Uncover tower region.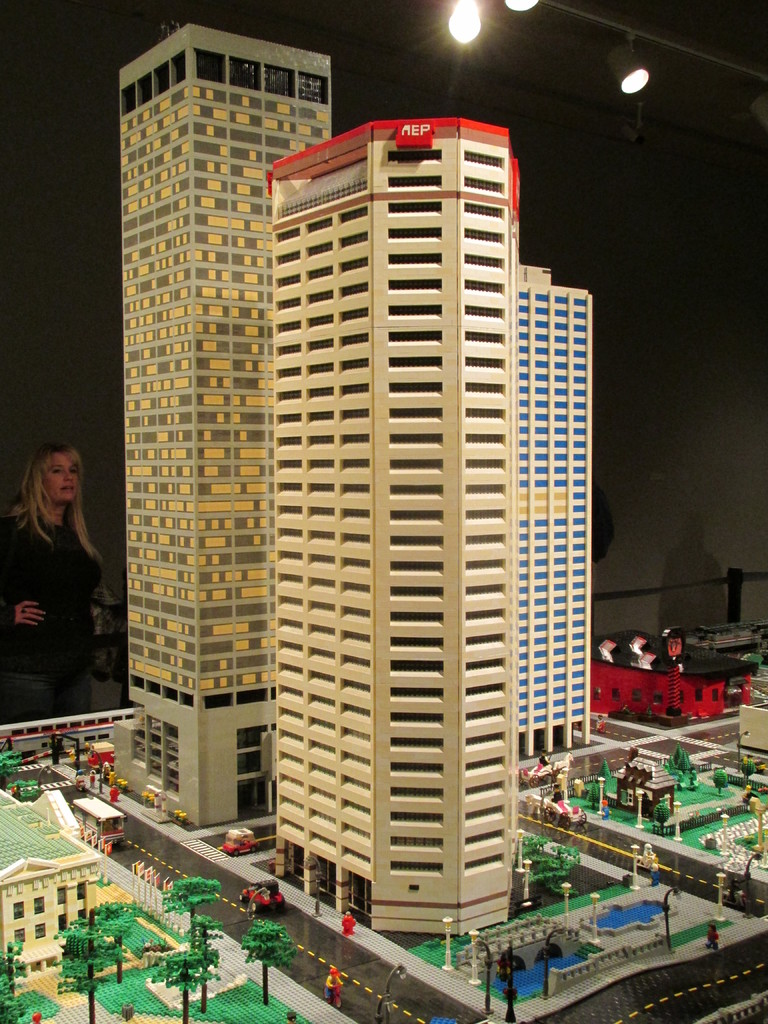
Uncovered: x1=271 y1=115 x2=520 y2=946.
